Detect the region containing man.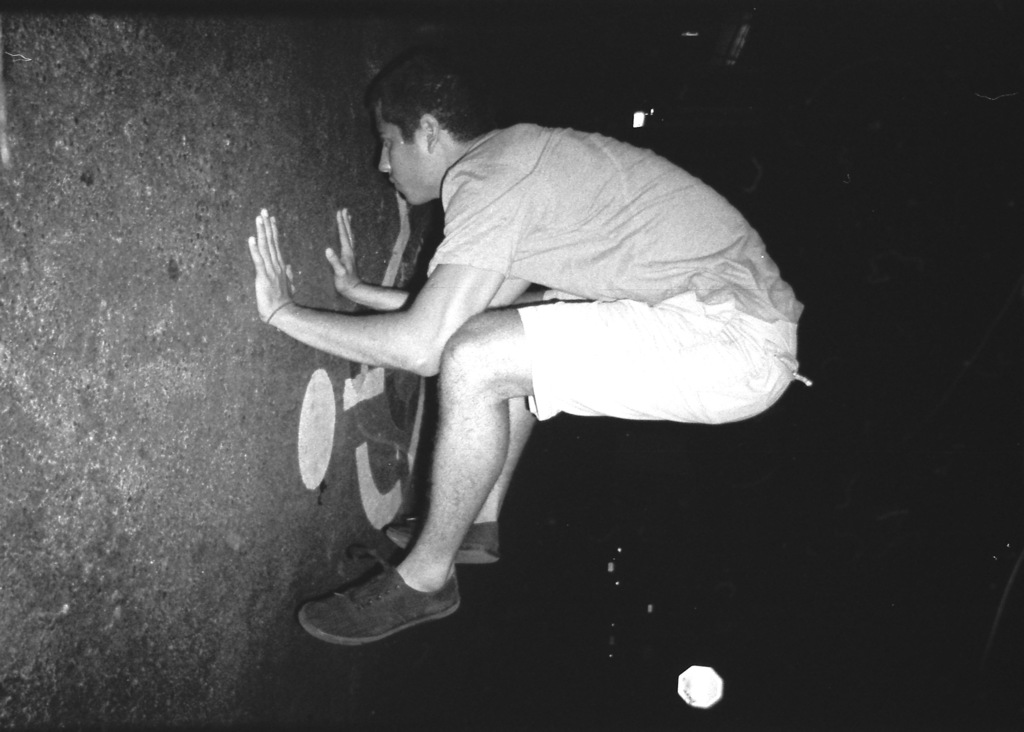
box=[249, 79, 818, 649].
